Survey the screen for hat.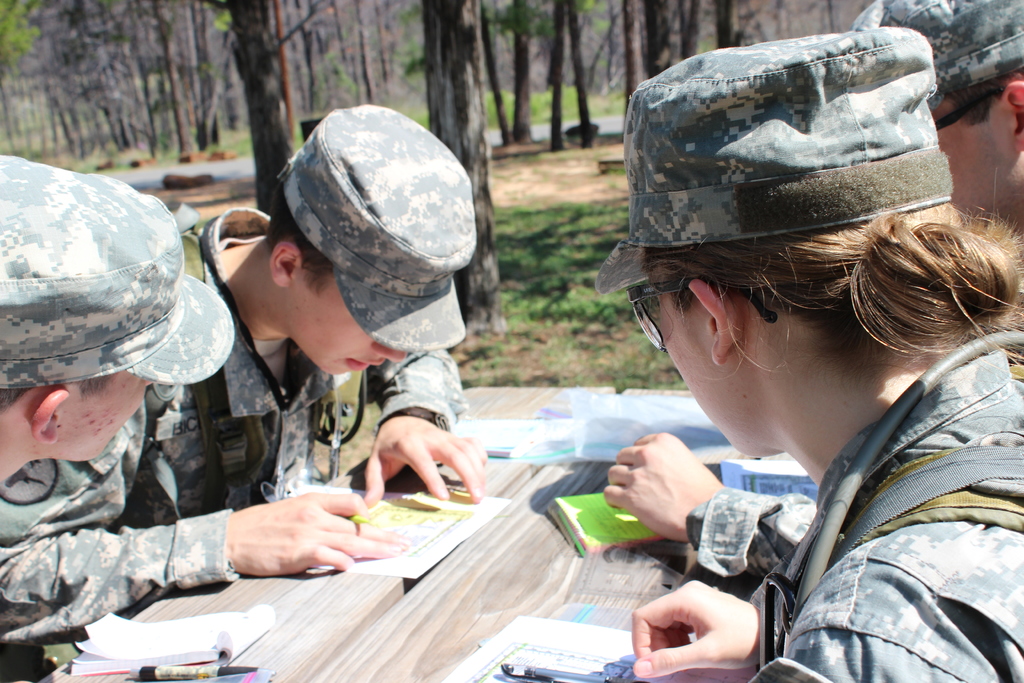
Survey found: box=[278, 101, 467, 350].
